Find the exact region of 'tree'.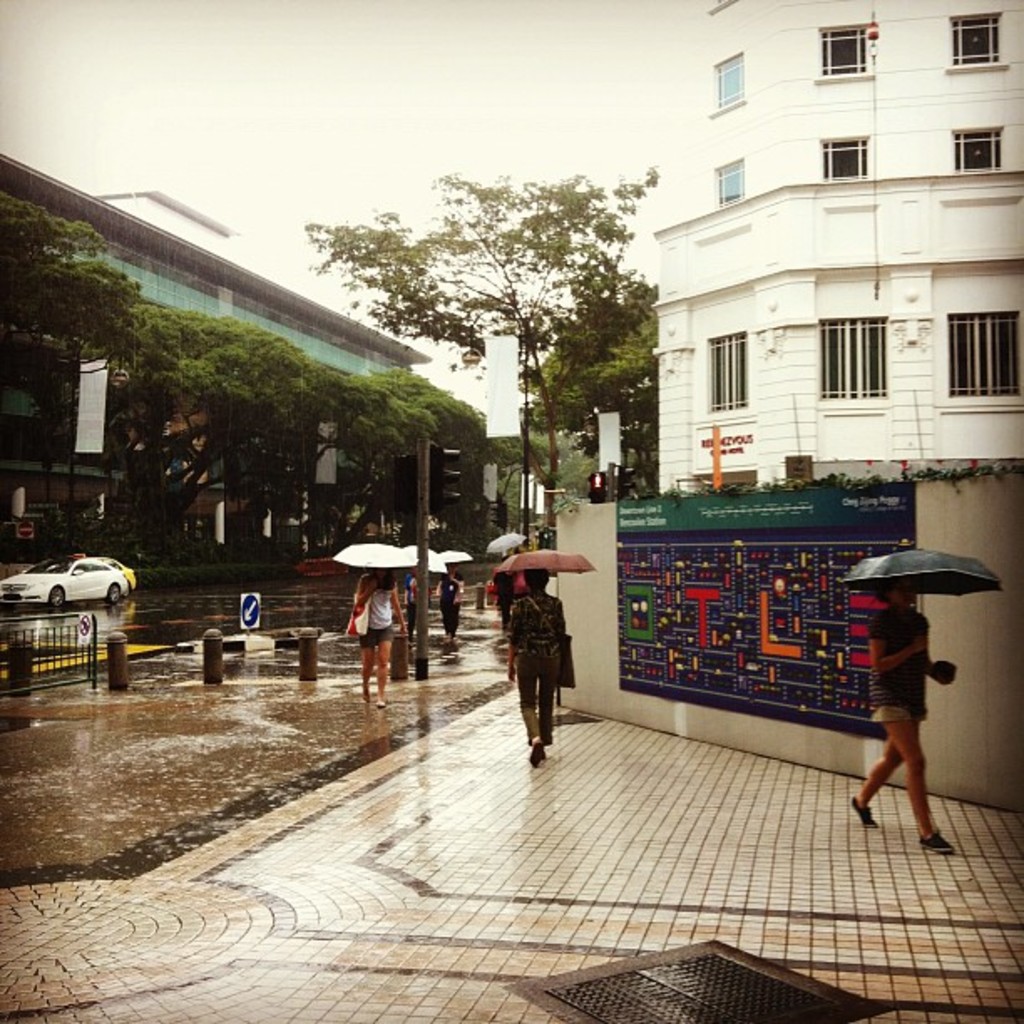
Exact region: locate(296, 169, 664, 524).
